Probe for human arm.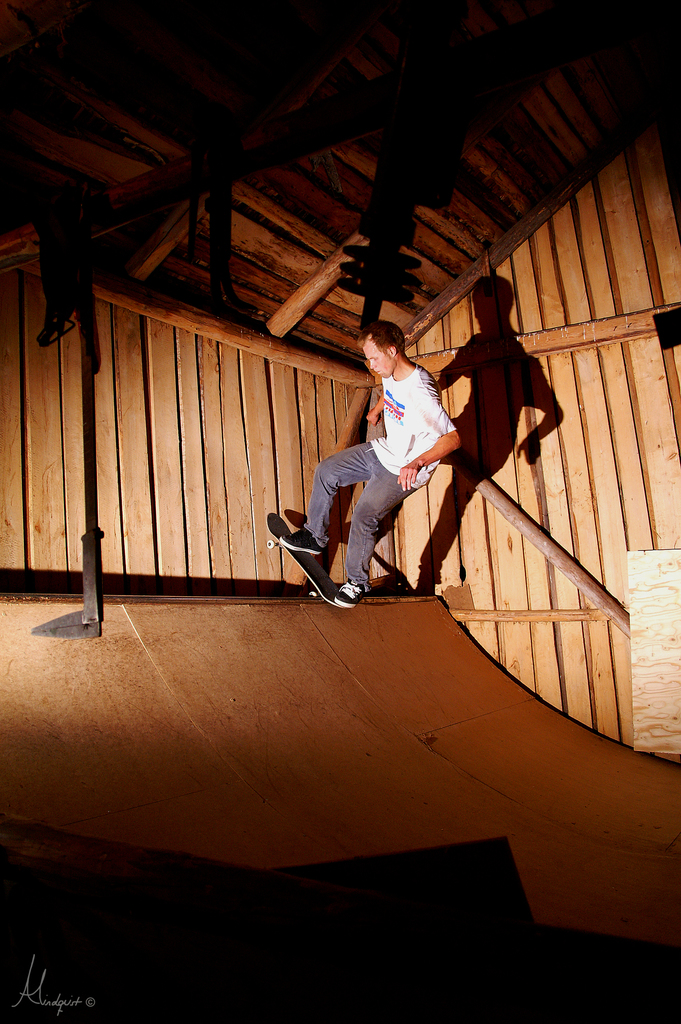
Probe result: [left=363, top=397, right=385, bottom=424].
